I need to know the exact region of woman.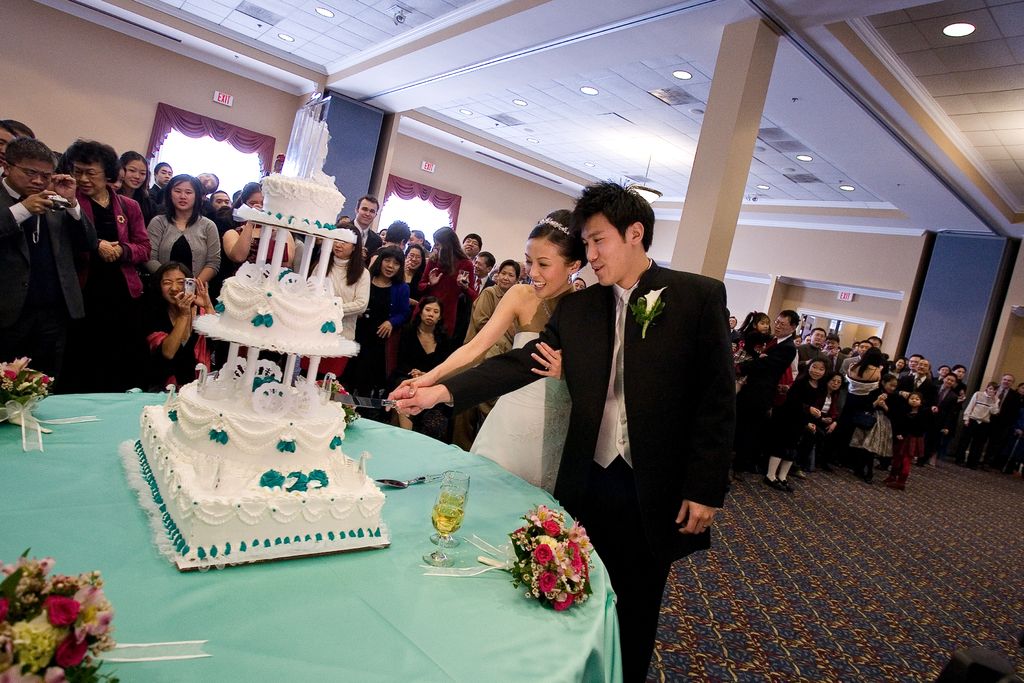
Region: Rect(387, 295, 459, 432).
